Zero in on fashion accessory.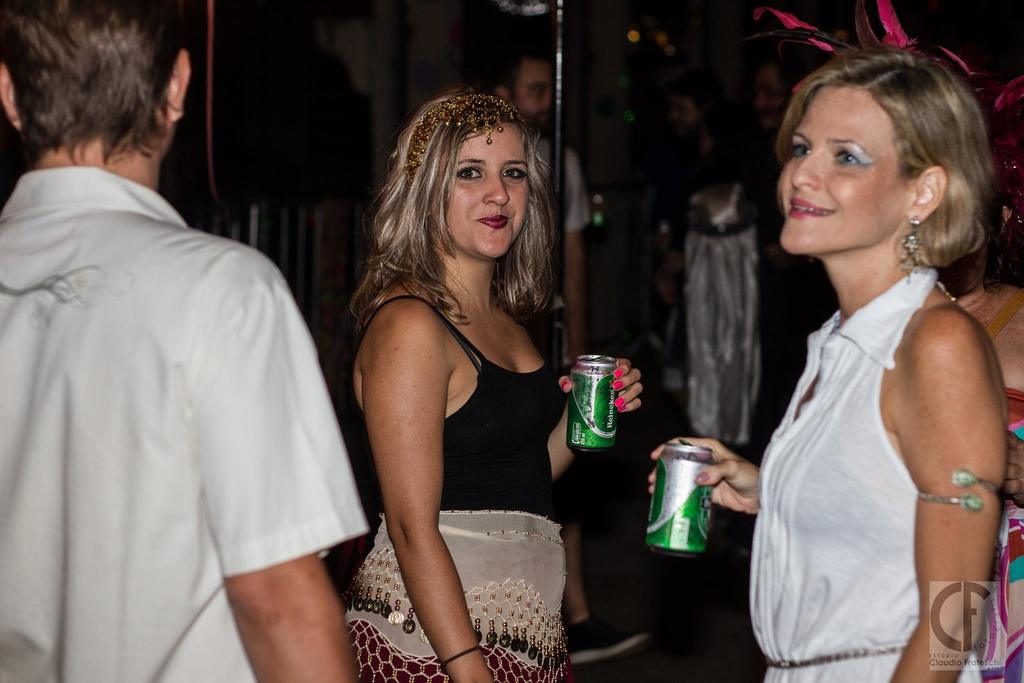
Zeroed in: pyautogui.locateOnScreen(897, 214, 922, 276).
